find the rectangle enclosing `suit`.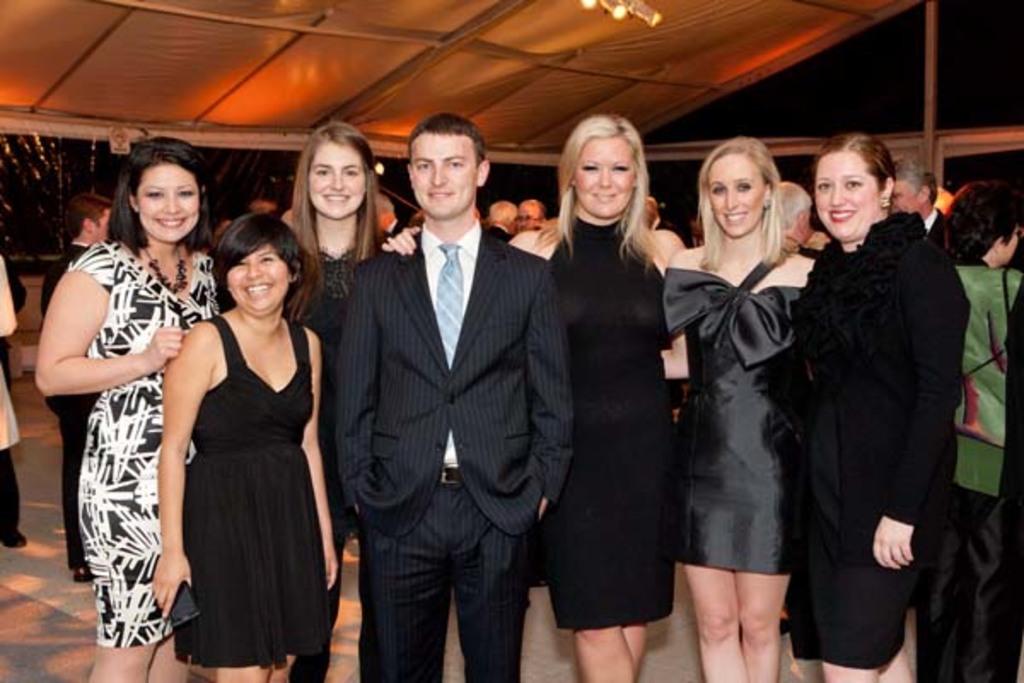
bbox=[44, 241, 106, 575].
